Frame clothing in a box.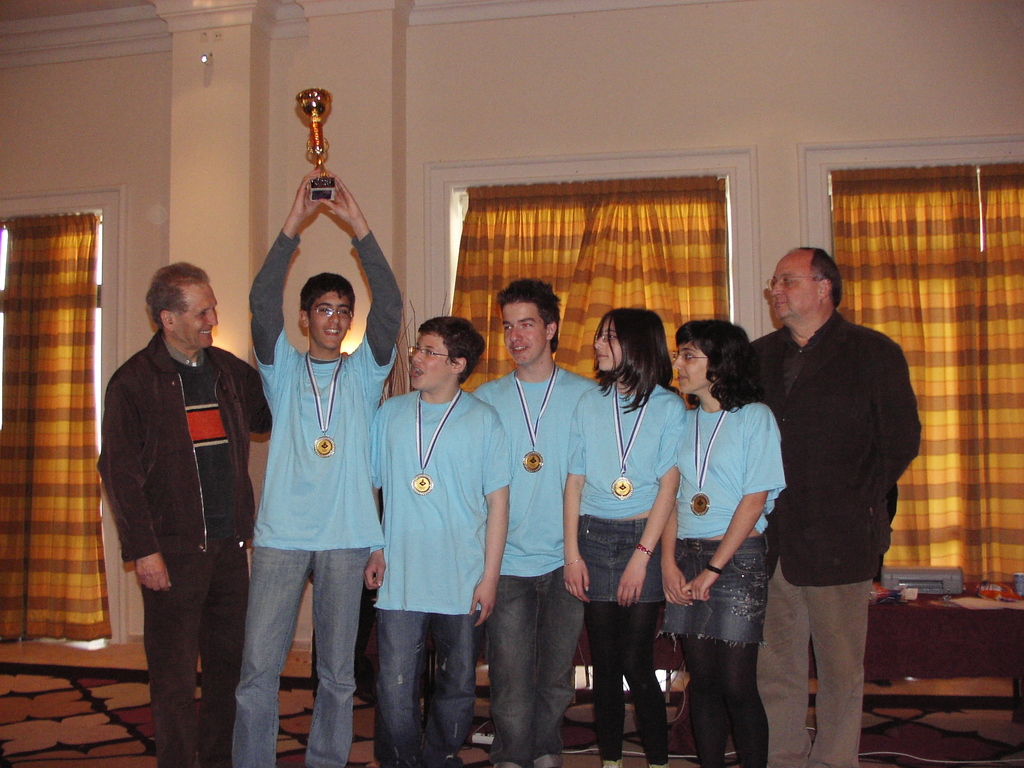
left=490, top=579, right=578, bottom=764.
